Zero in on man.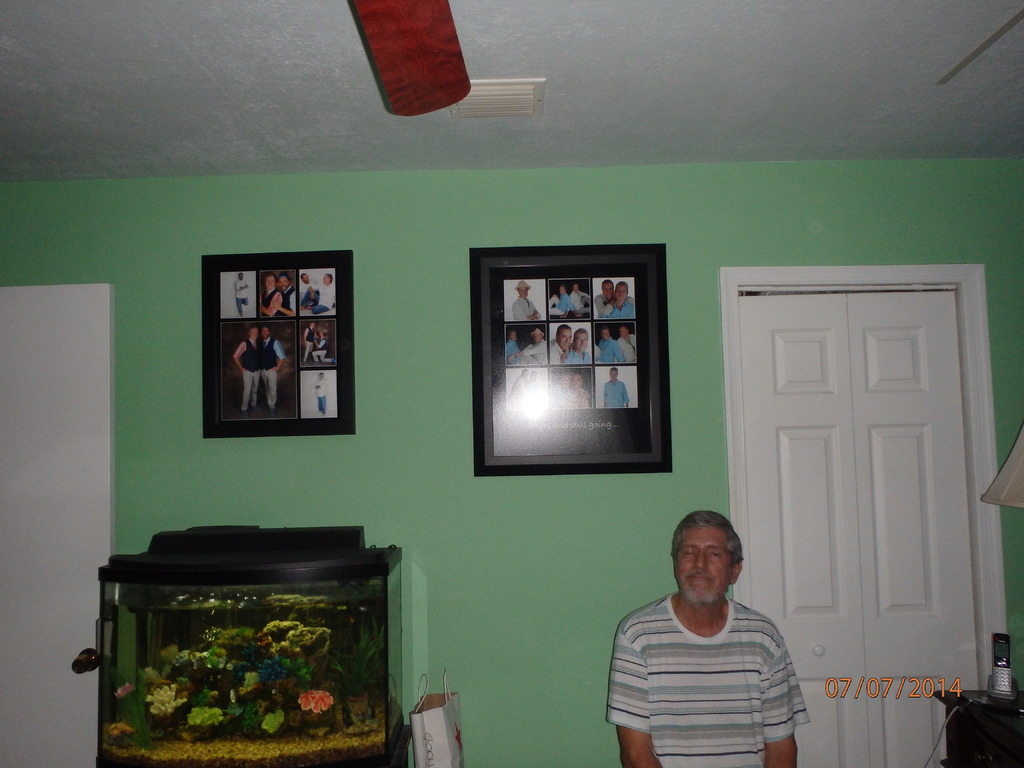
Zeroed in: x1=593 y1=326 x2=625 y2=362.
